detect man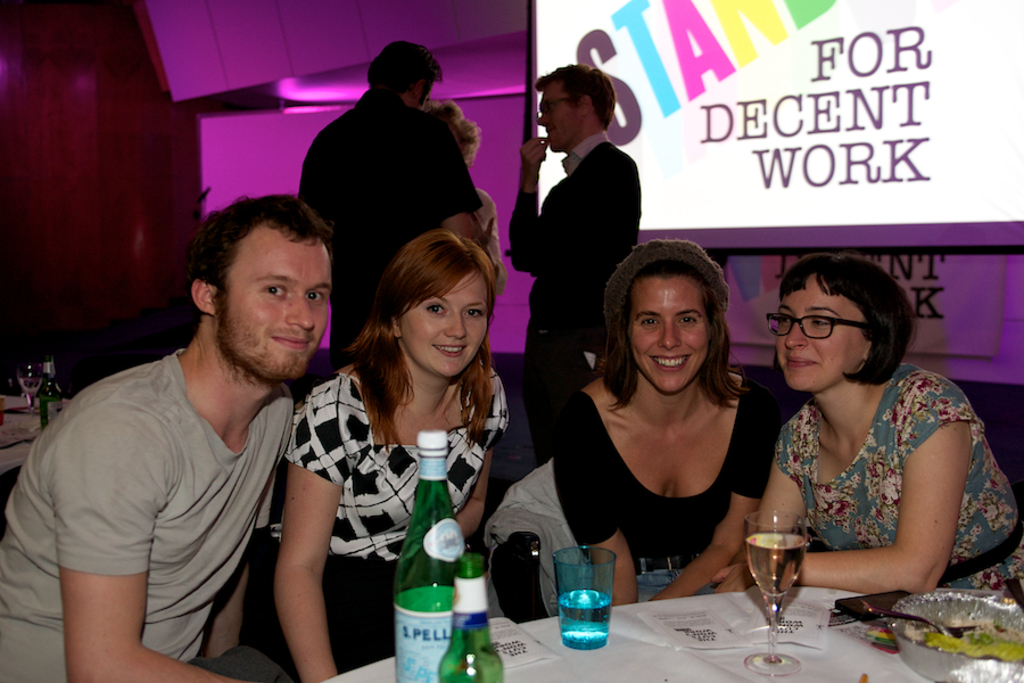
(0,198,338,682)
